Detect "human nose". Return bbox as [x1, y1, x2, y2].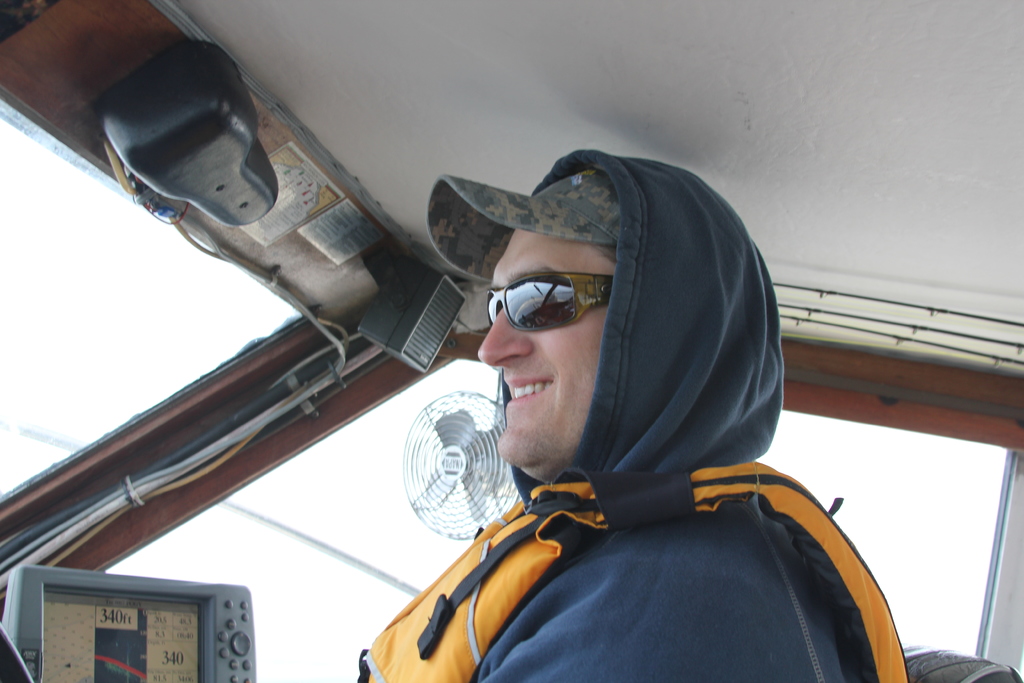
[479, 304, 530, 368].
